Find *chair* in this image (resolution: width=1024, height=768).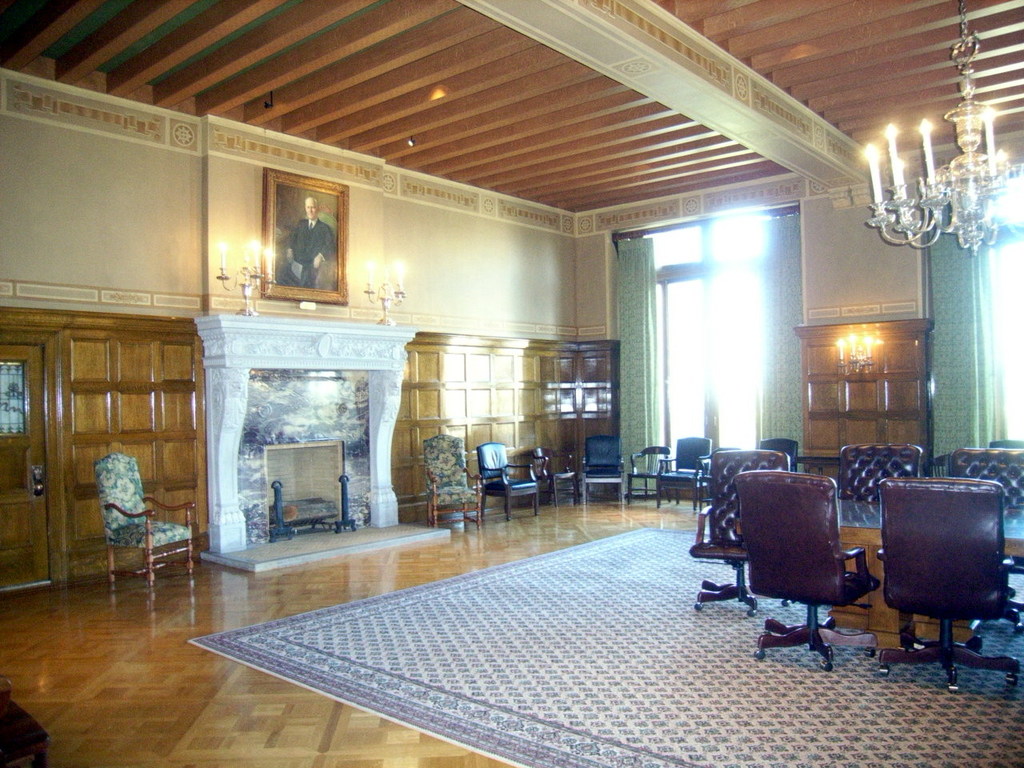
bbox=[865, 474, 1019, 694].
